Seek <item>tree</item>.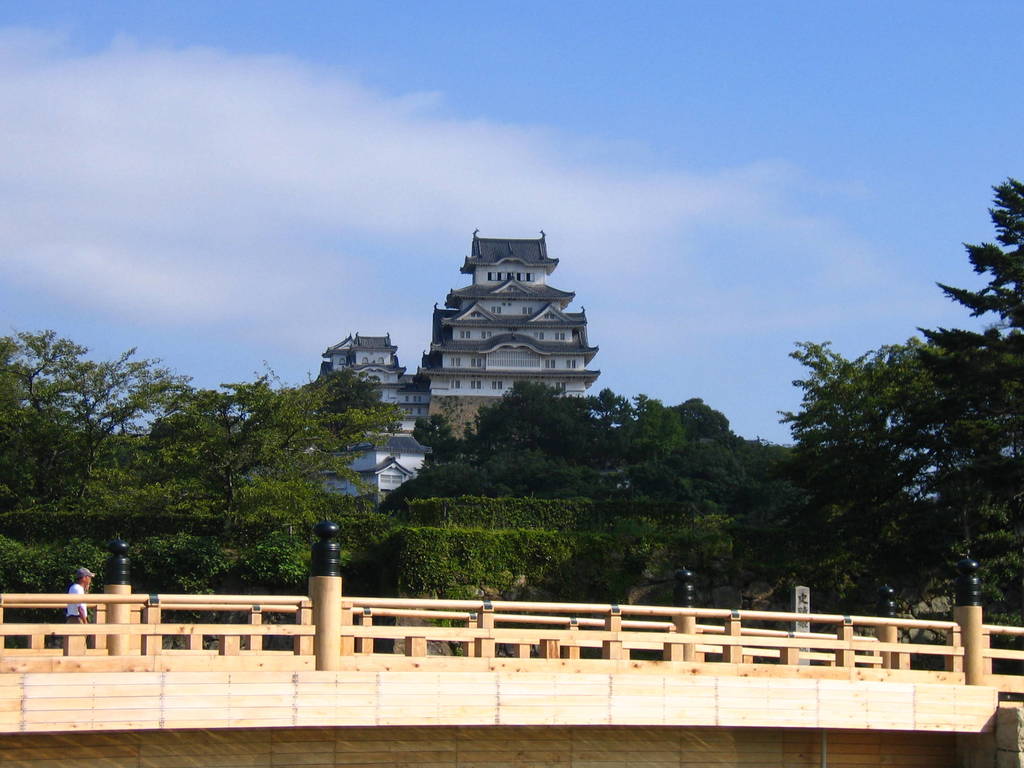
locate(147, 360, 408, 534).
